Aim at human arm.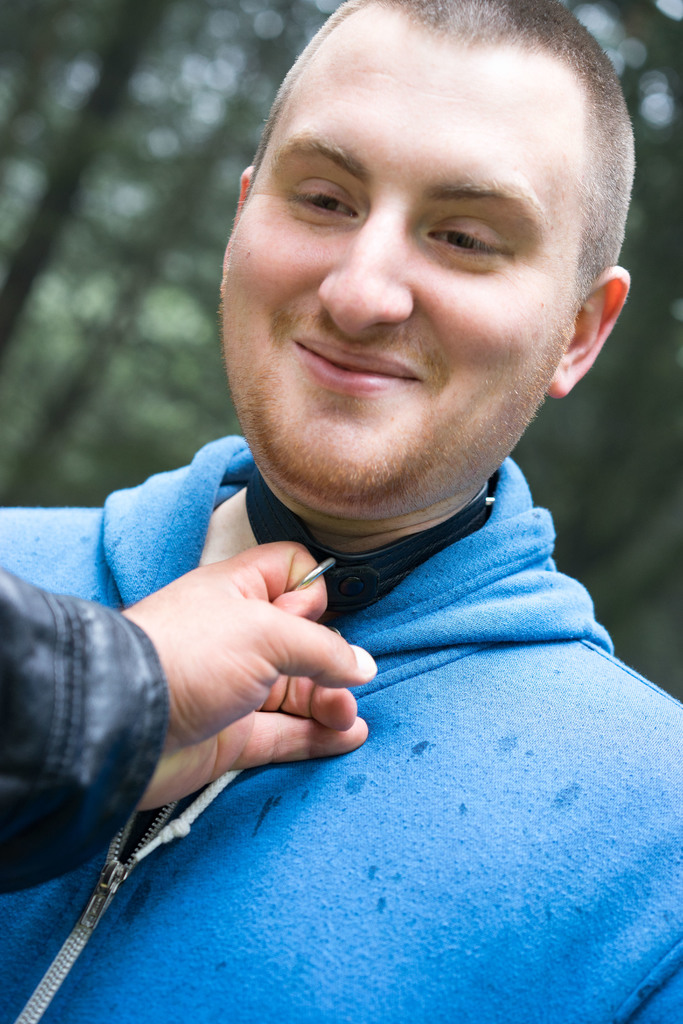
Aimed at 2:543:371:893.
